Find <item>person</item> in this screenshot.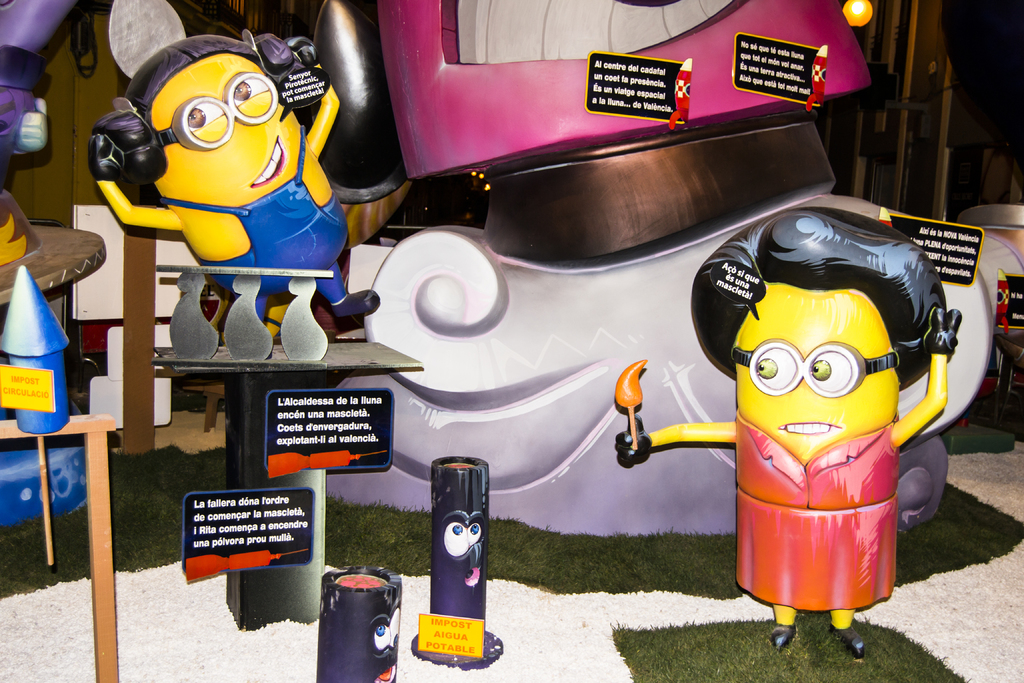
The bounding box for <item>person</item> is bbox=(684, 165, 957, 640).
